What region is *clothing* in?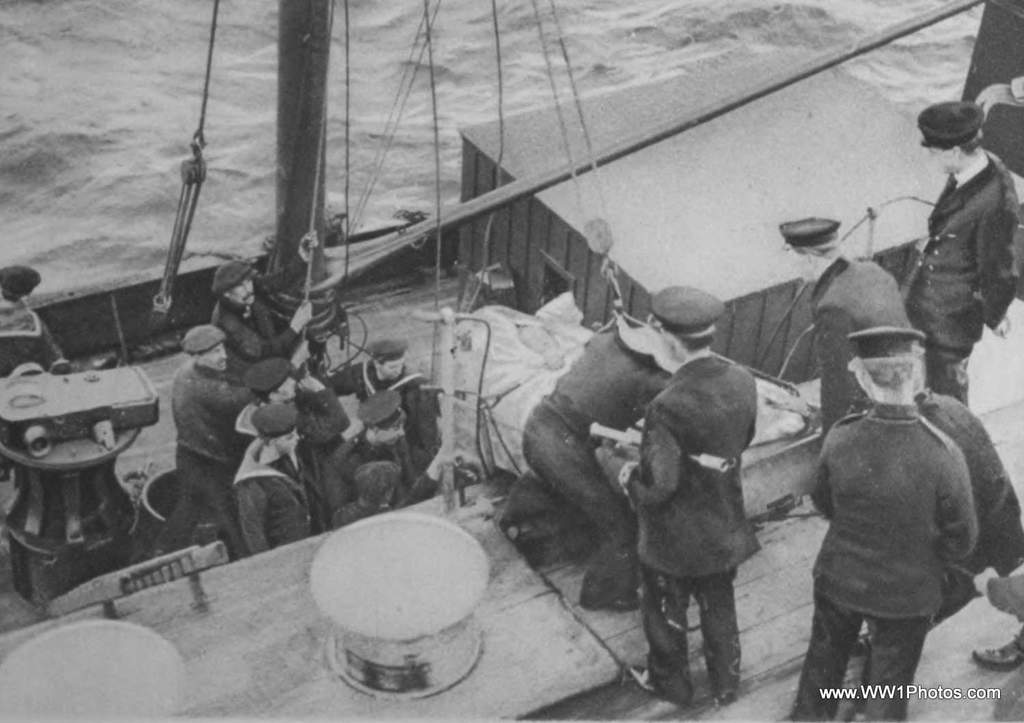
box(154, 360, 247, 553).
